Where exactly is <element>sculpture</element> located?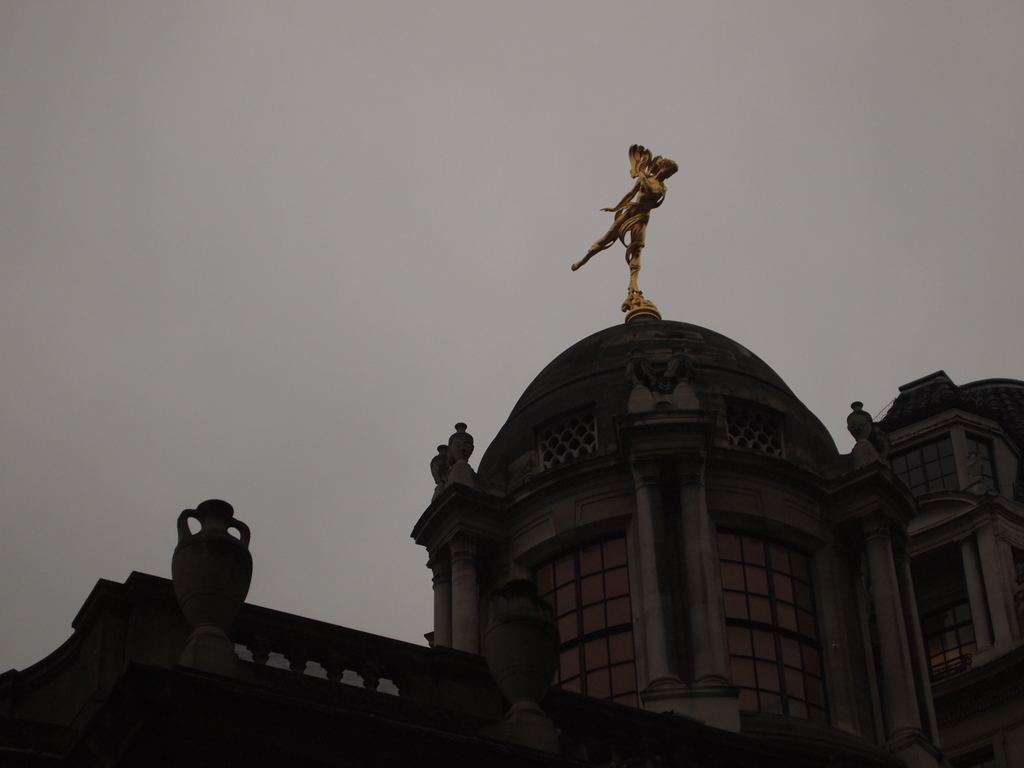
Its bounding box is [573, 141, 680, 312].
